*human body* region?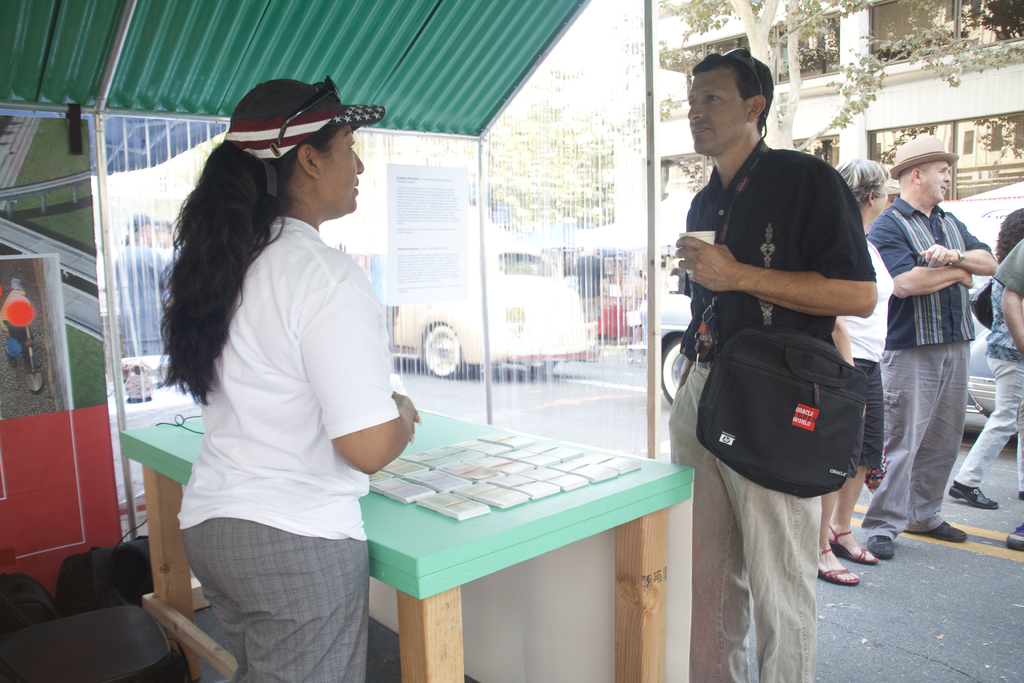
<region>866, 126, 975, 555</region>
